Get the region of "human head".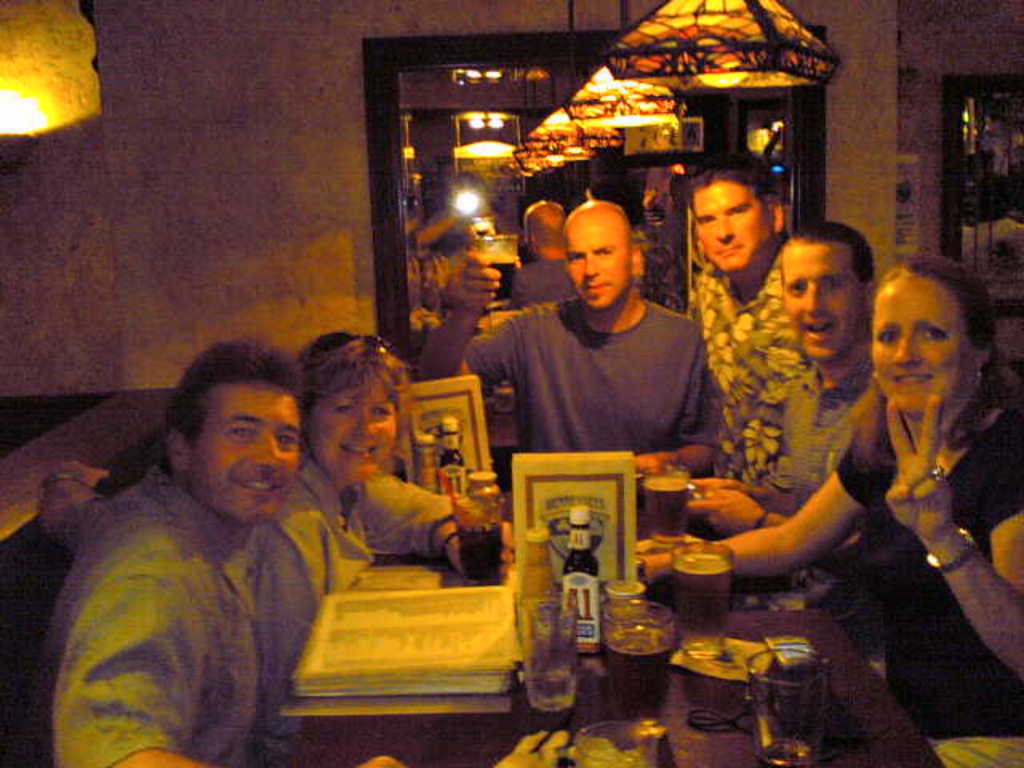
left=872, top=256, right=995, bottom=416.
